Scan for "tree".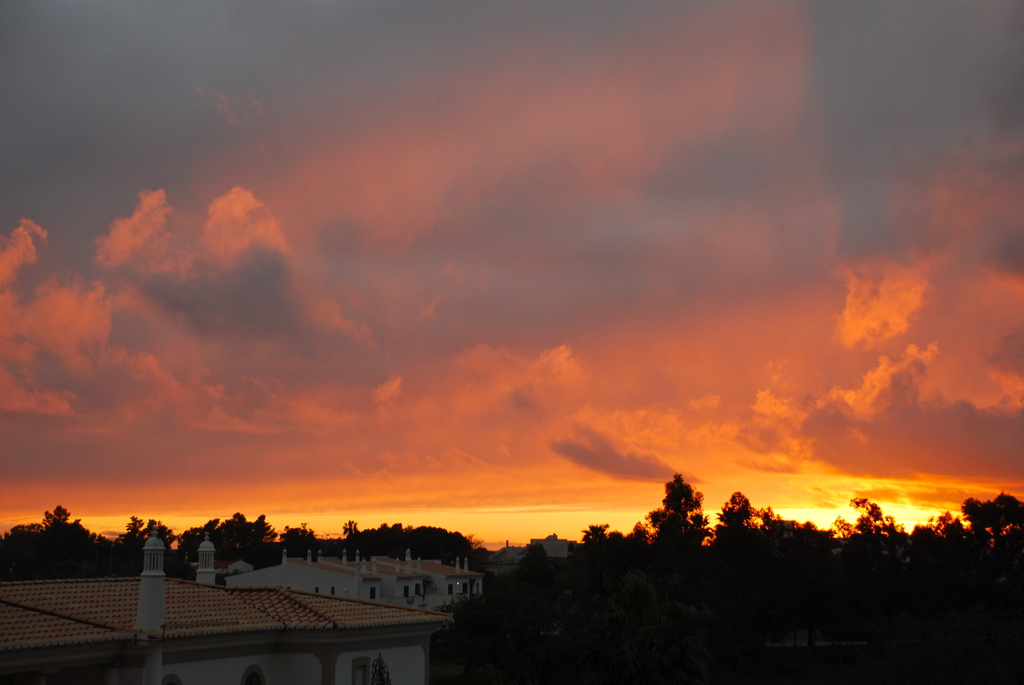
Scan result: <region>646, 481, 721, 560</region>.
